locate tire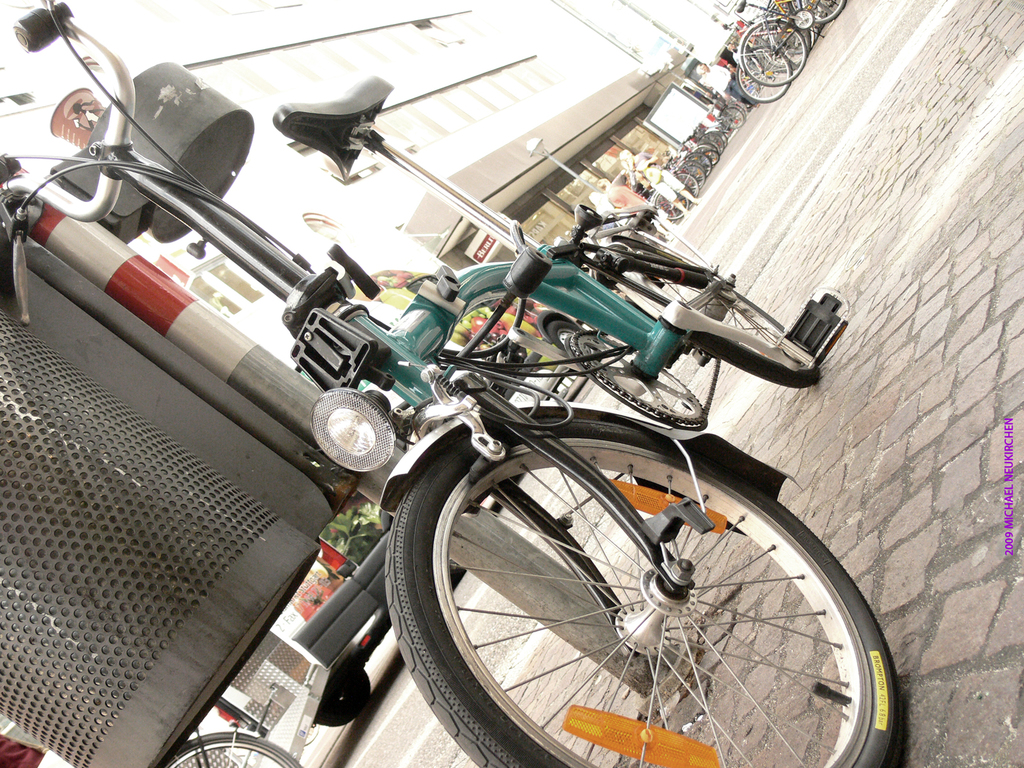
{"left": 733, "top": 104, "right": 750, "bottom": 118}
